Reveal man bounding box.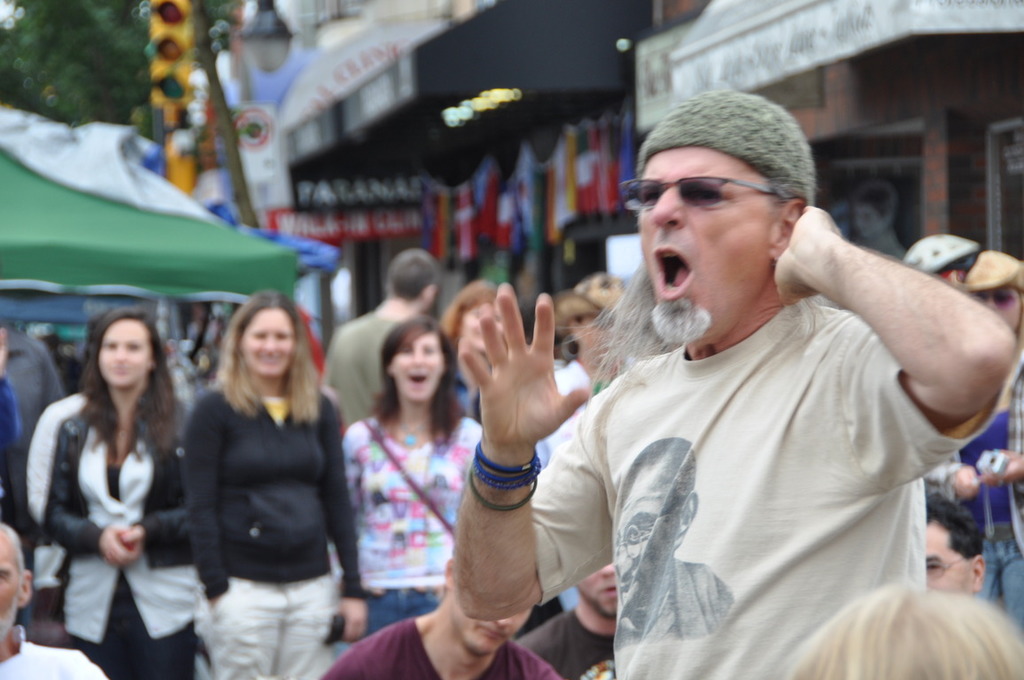
Revealed: bbox=(610, 431, 733, 650).
